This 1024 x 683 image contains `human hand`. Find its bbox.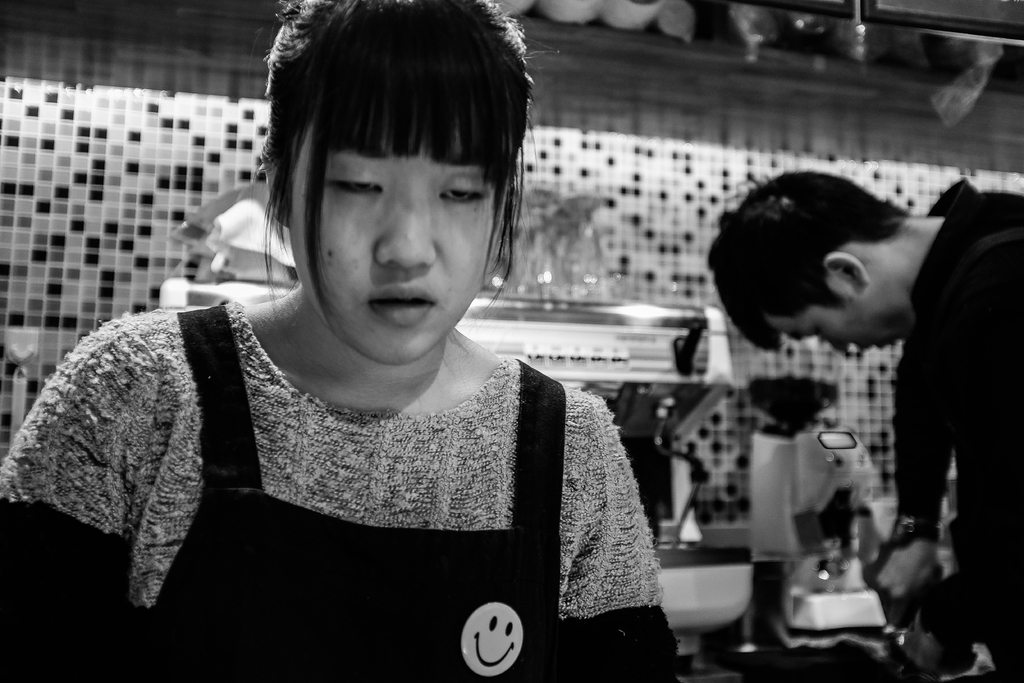
crop(903, 614, 979, 678).
